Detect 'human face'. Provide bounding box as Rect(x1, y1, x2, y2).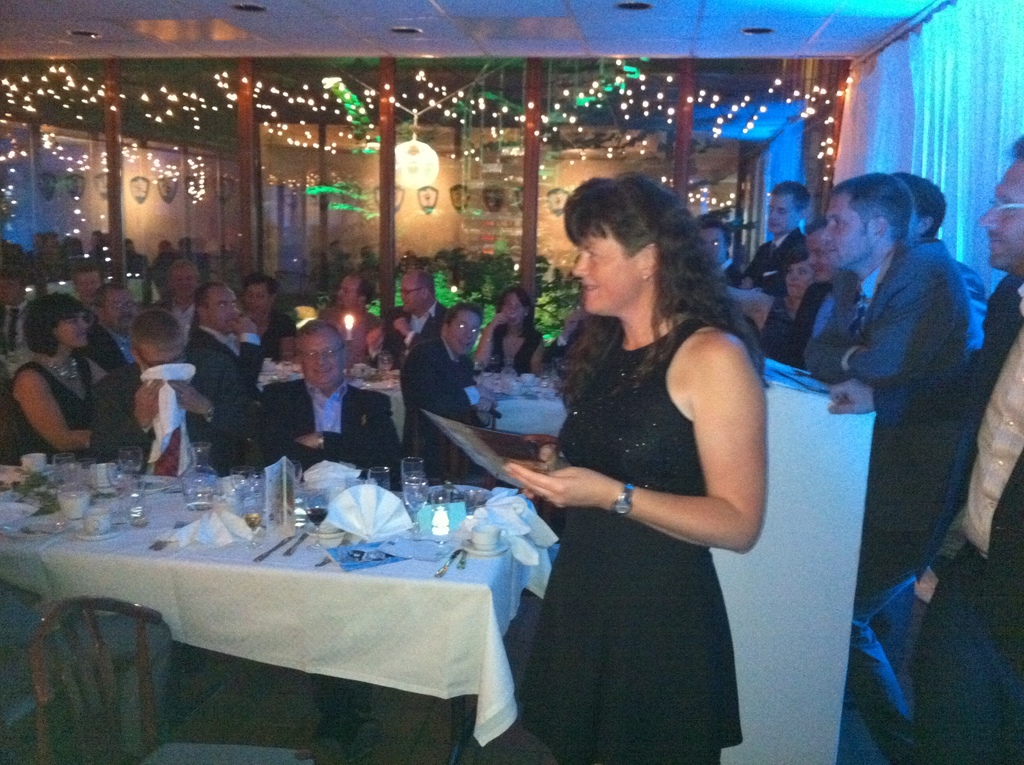
Rect(449, 316, 482, 356).
